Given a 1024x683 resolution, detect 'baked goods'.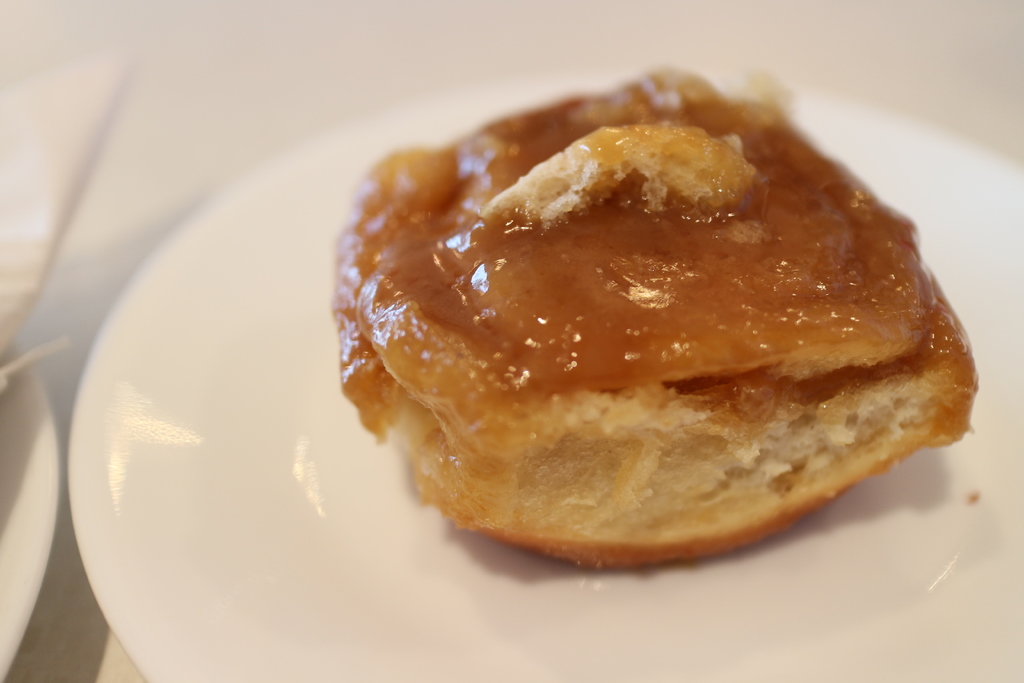
BBox(365, 64, 963, 594).
